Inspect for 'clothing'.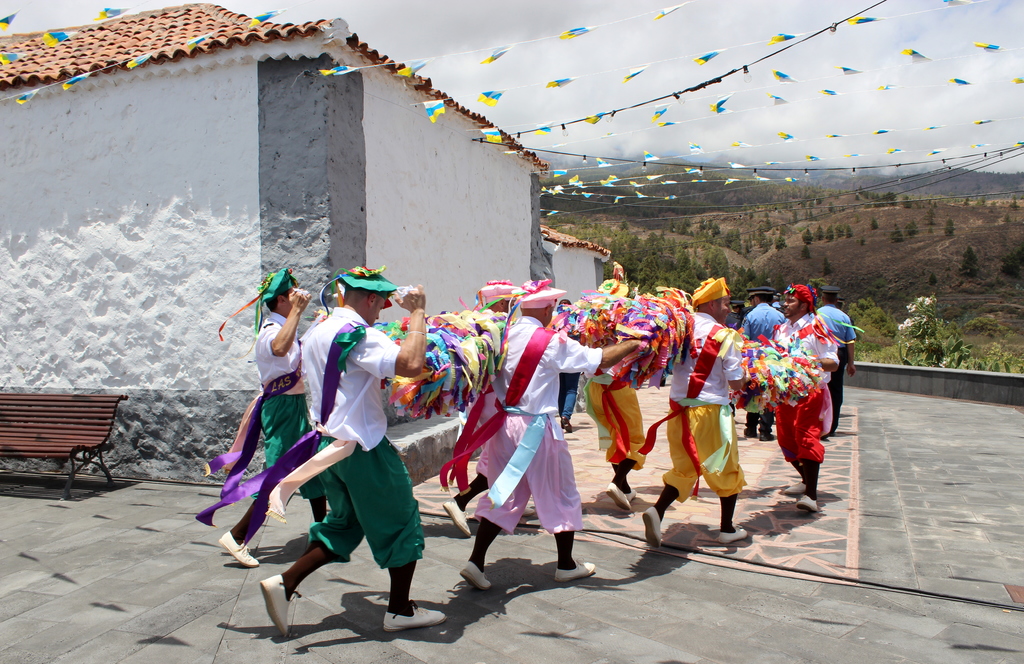
Inspection: (473, 312, 598, 539).
